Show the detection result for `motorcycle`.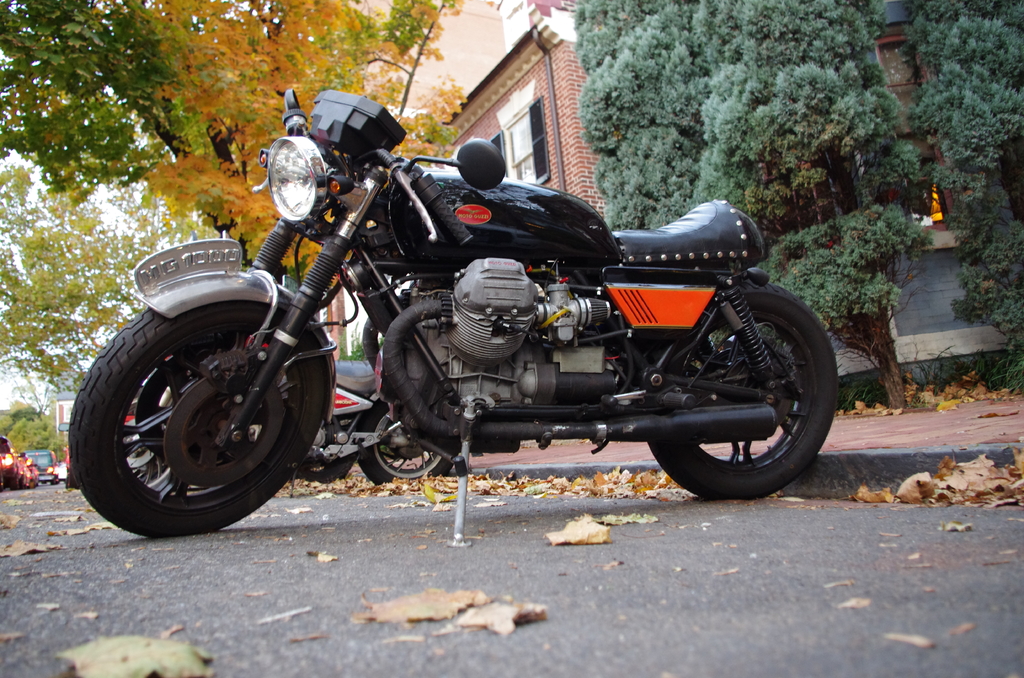
{"x1": 77, "y1": 102, "x2": 836, "y2": 543}.
